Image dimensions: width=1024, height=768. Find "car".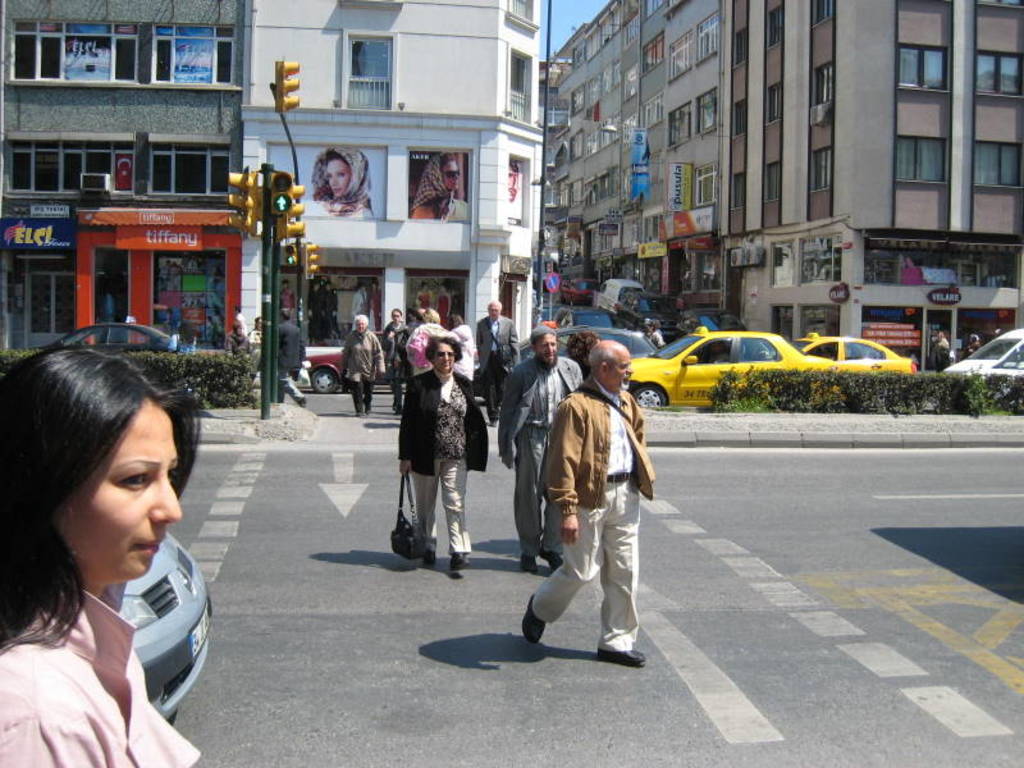
(992, 344, 1023, 371).
